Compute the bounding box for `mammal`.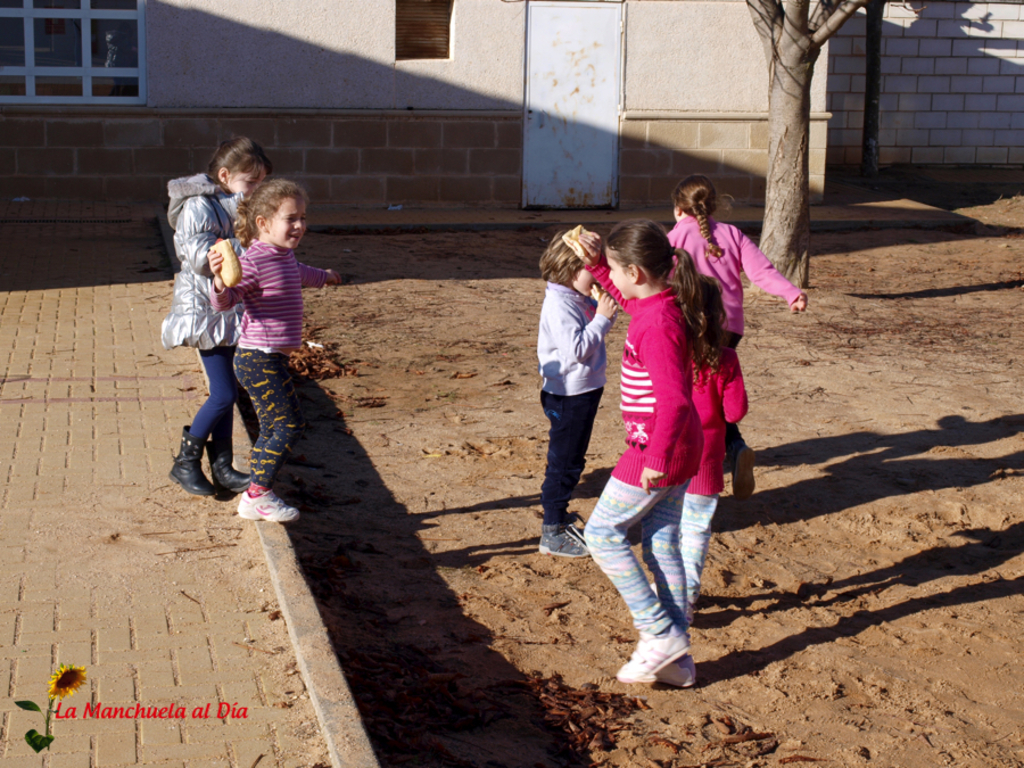
detection(594, 209, 754, 670).
